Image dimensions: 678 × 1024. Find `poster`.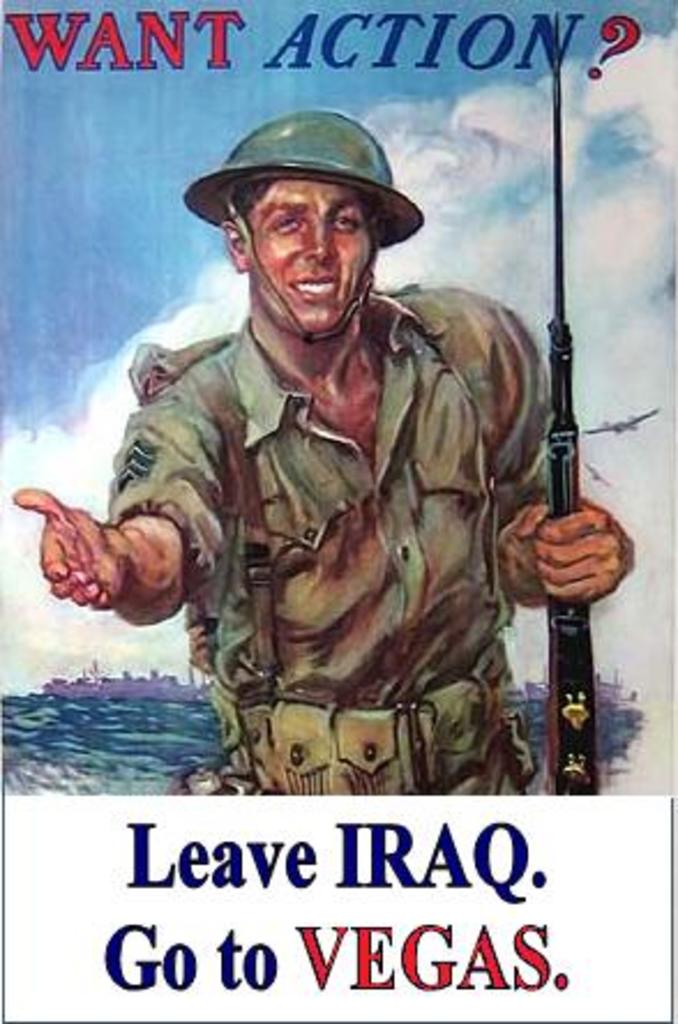
{"x1": 0, "y1": 0, "x2": 676, "y2": 1022}.
